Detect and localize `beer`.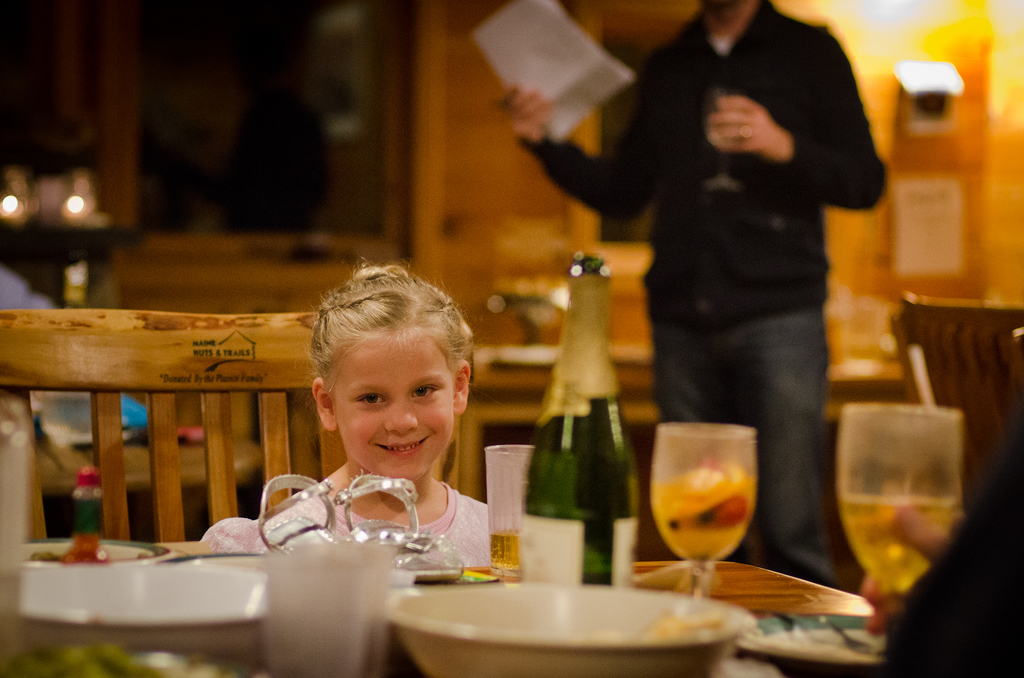
Localized at region(842, 494, 957, 587).
